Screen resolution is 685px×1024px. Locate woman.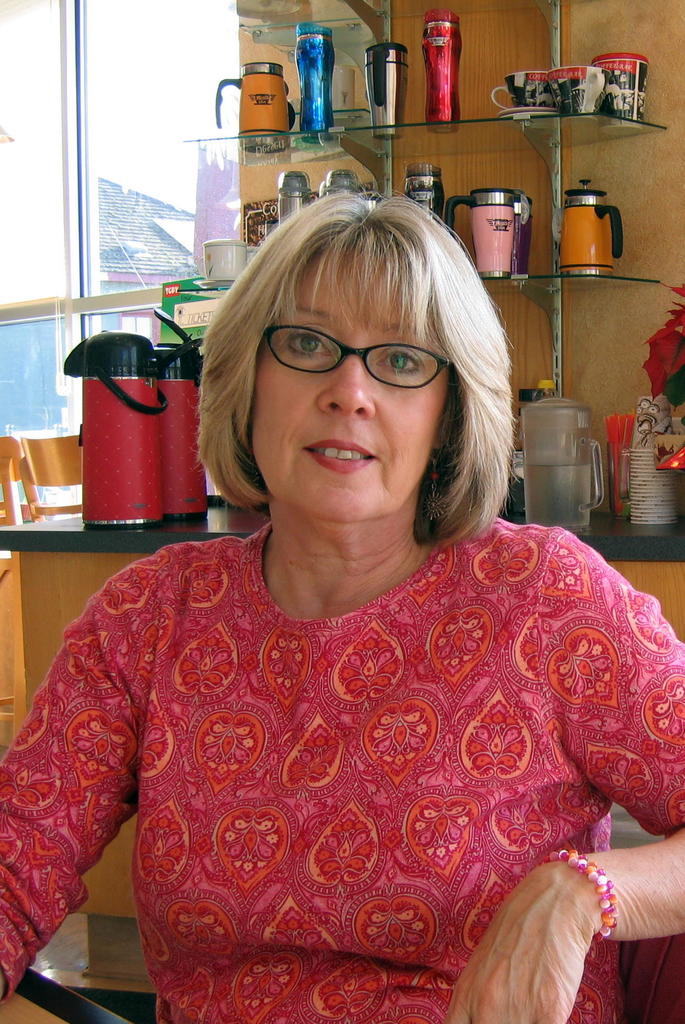
bbox=[38, 190, 639, 1011].
